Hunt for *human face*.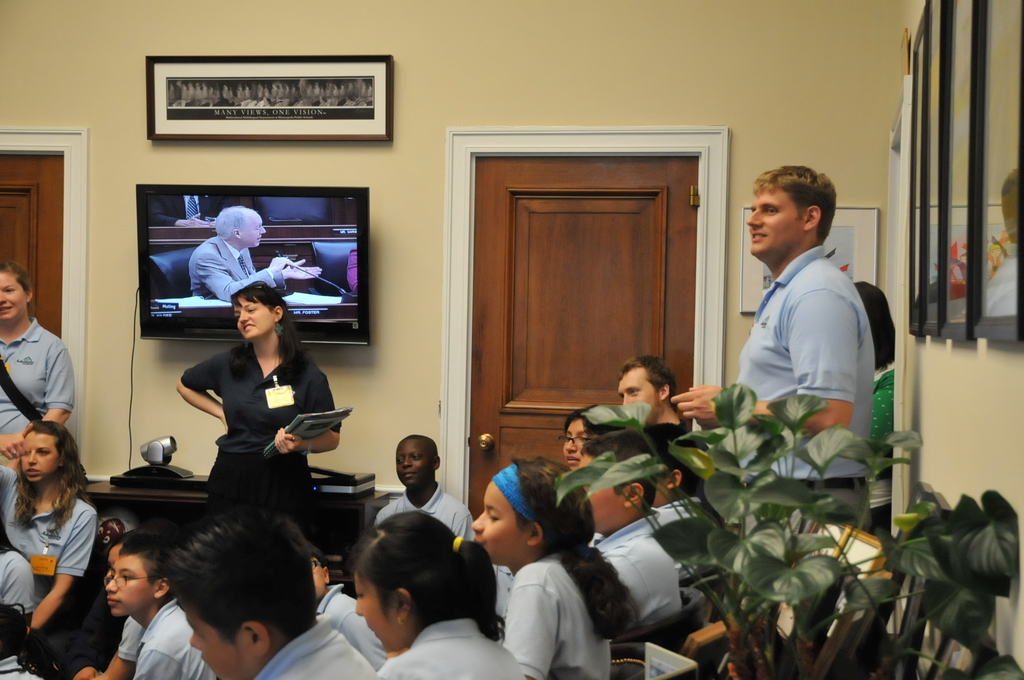
Hunted down at x1=20 y1=425 x2=60 y2=484.
